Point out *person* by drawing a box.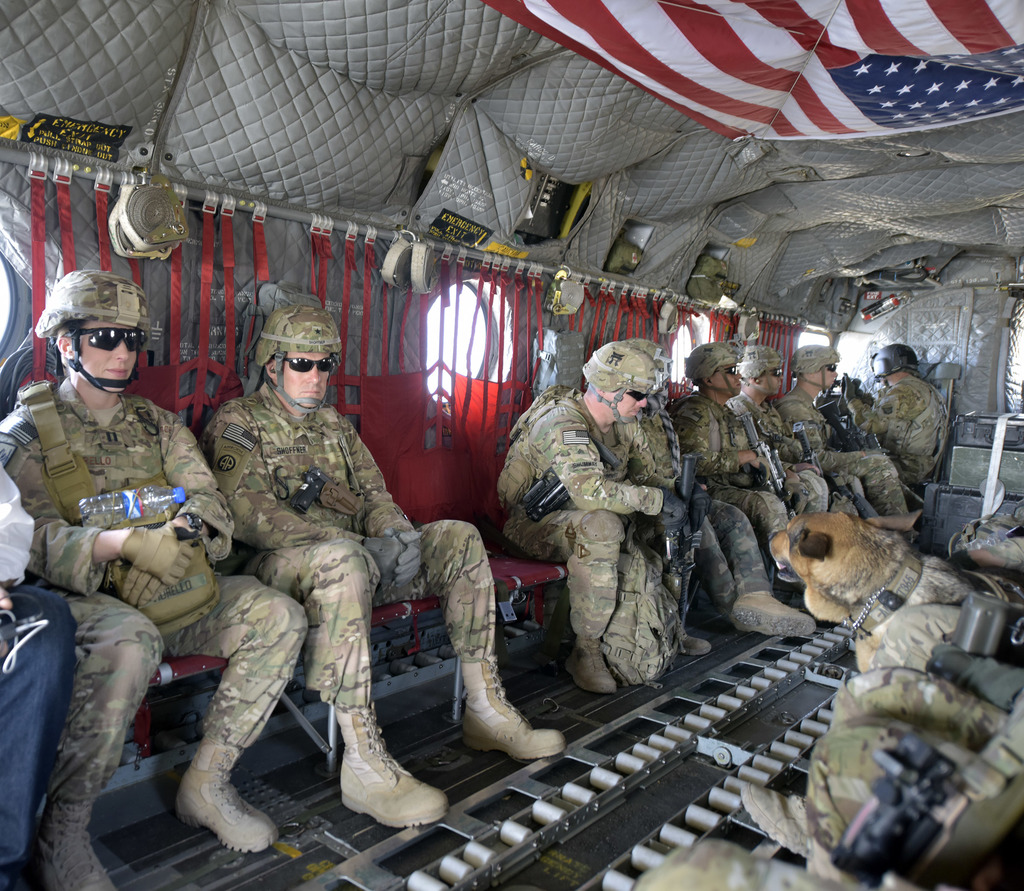
{"left": 882, "top": 342, "right": 961, "bottom": 470}.
